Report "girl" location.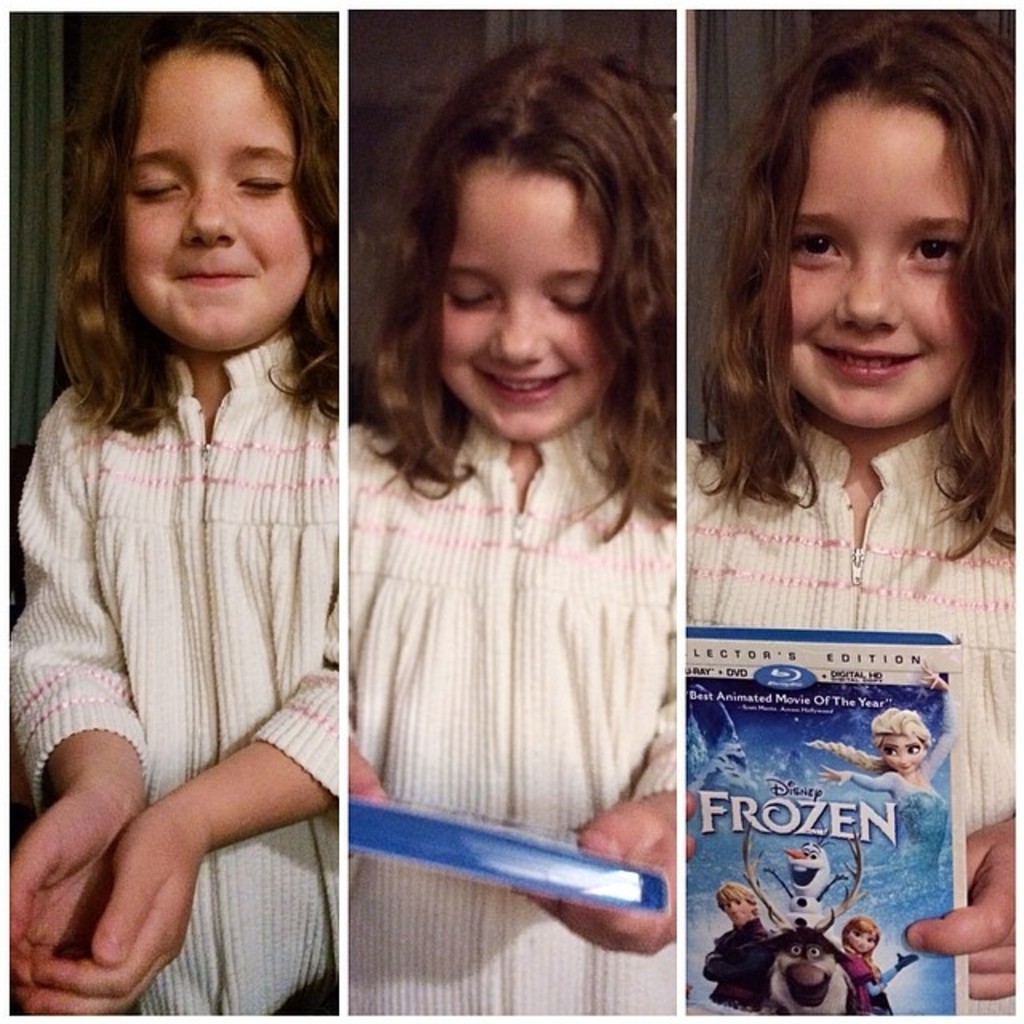
Report: <bbox>683, 14, 1011, 1014</bbox>.
